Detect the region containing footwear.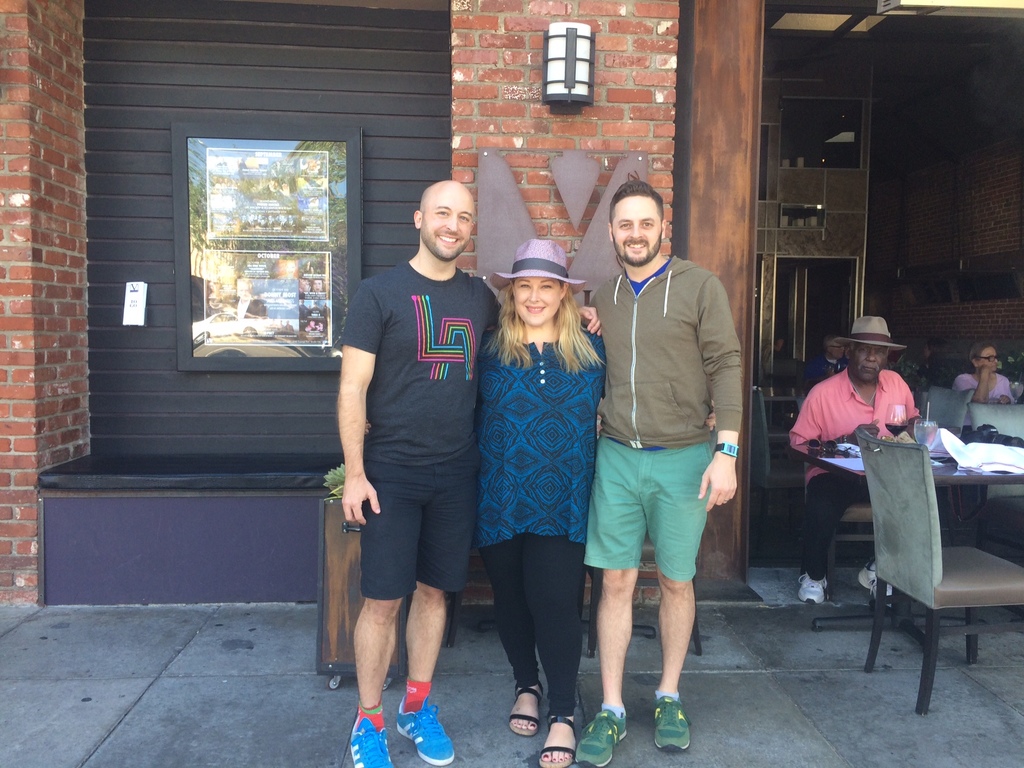
<box>529,709,573,767</box>.
